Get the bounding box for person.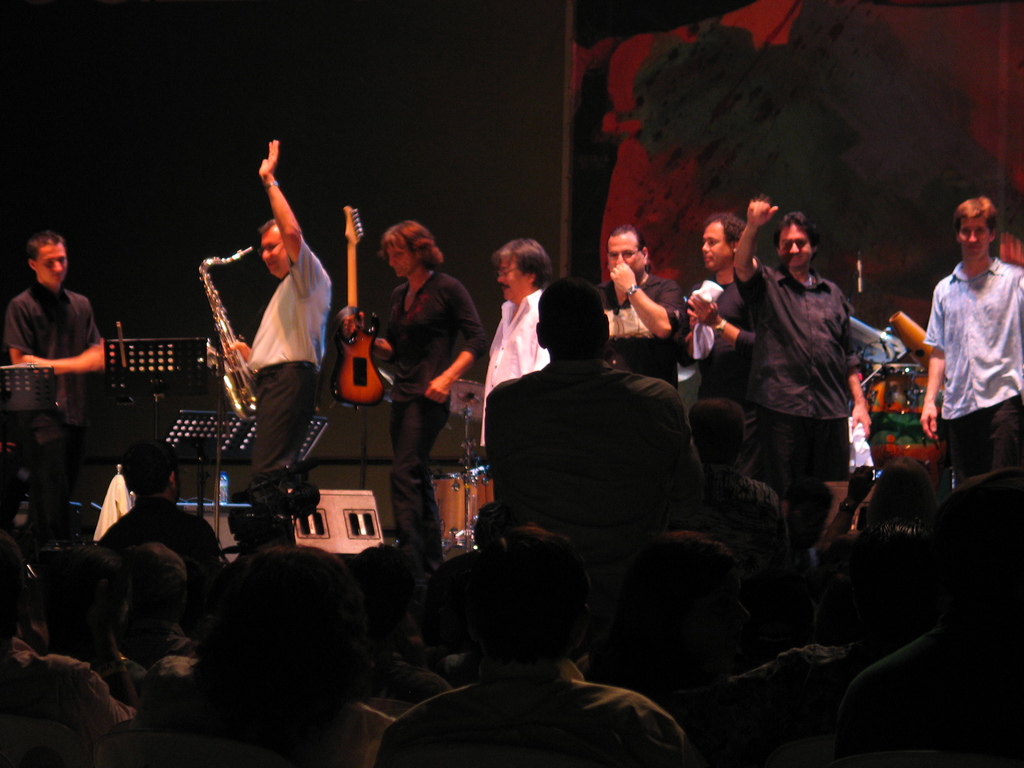
4 226 117 515.
